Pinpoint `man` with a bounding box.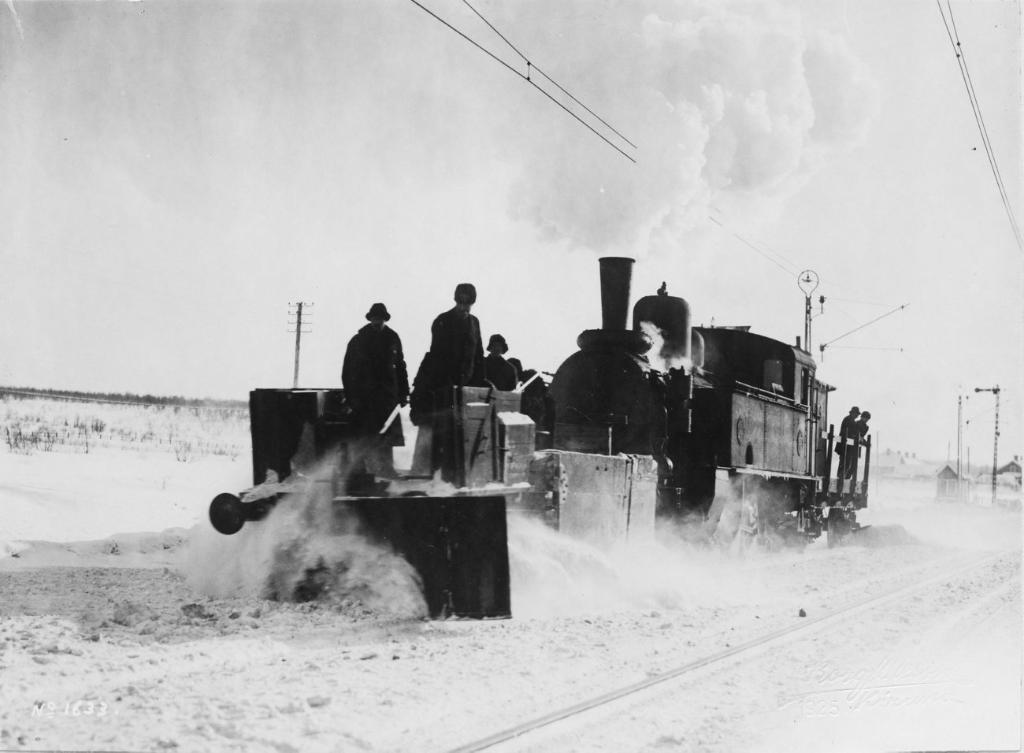
BBox(339, 303, 410, 473).
